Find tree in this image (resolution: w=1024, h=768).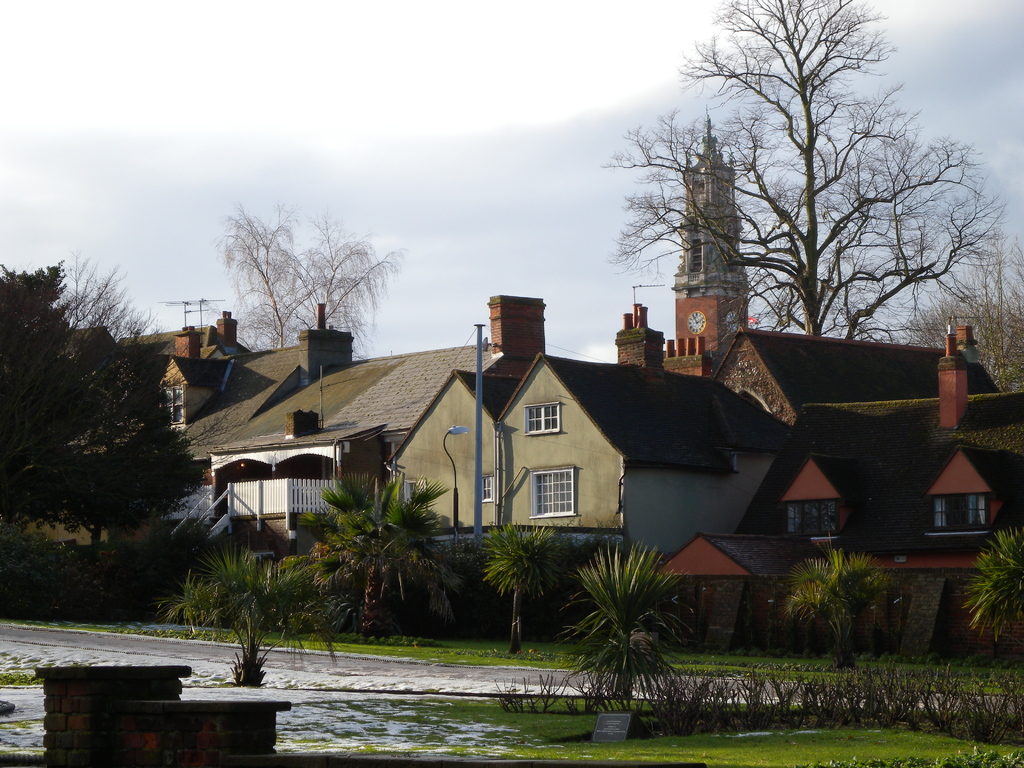
bbox=(0, 247, 222, 628).
